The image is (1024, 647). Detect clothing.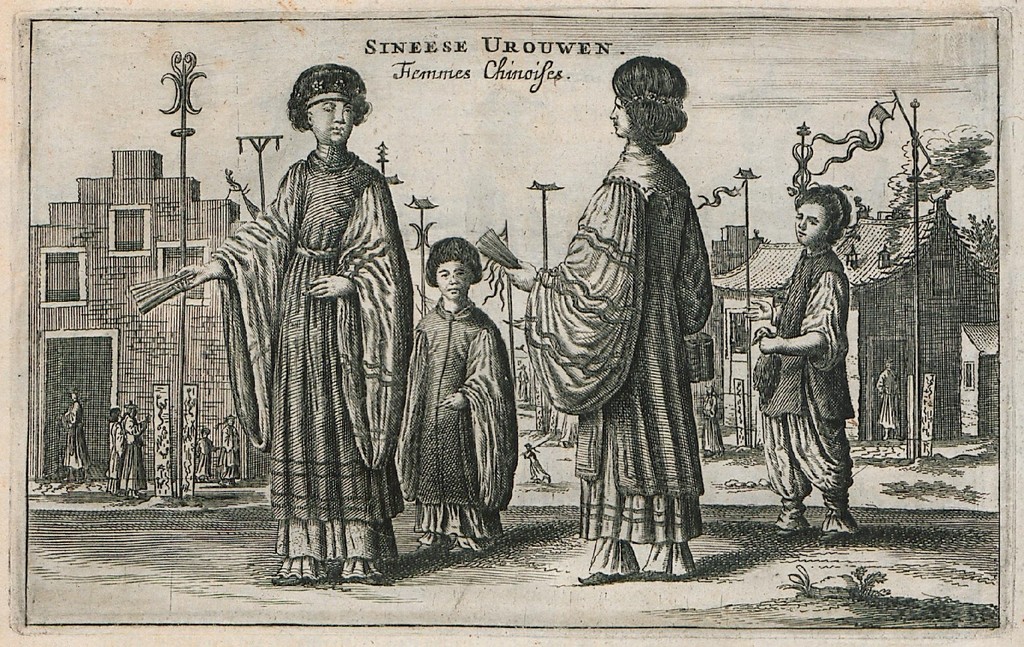
Detection: <region>102, 424, 124, 484</region>.
